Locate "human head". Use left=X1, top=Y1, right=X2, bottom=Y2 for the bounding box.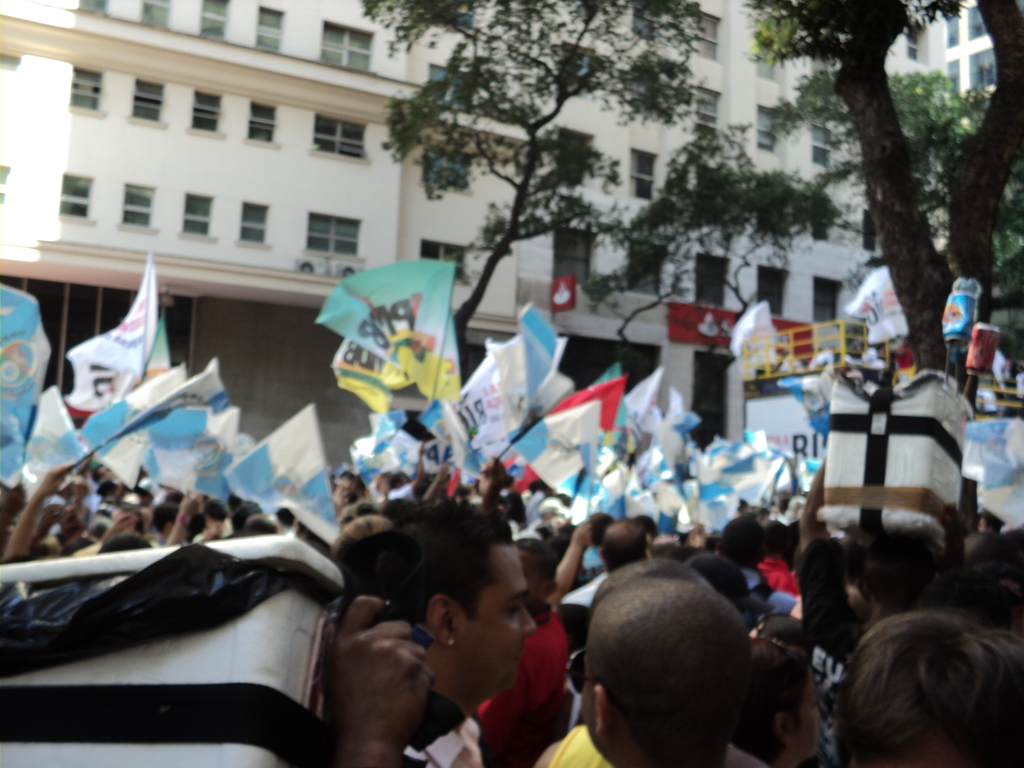
left=518, top=536, right=561, bottom=606.
